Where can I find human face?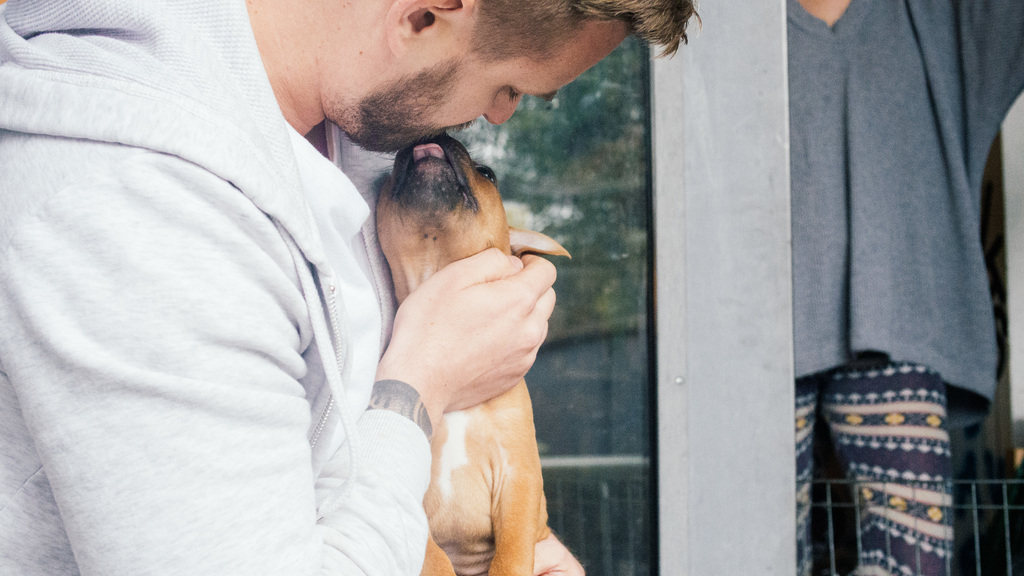
You can find it at l=321, t=18, r=628, b=159.
